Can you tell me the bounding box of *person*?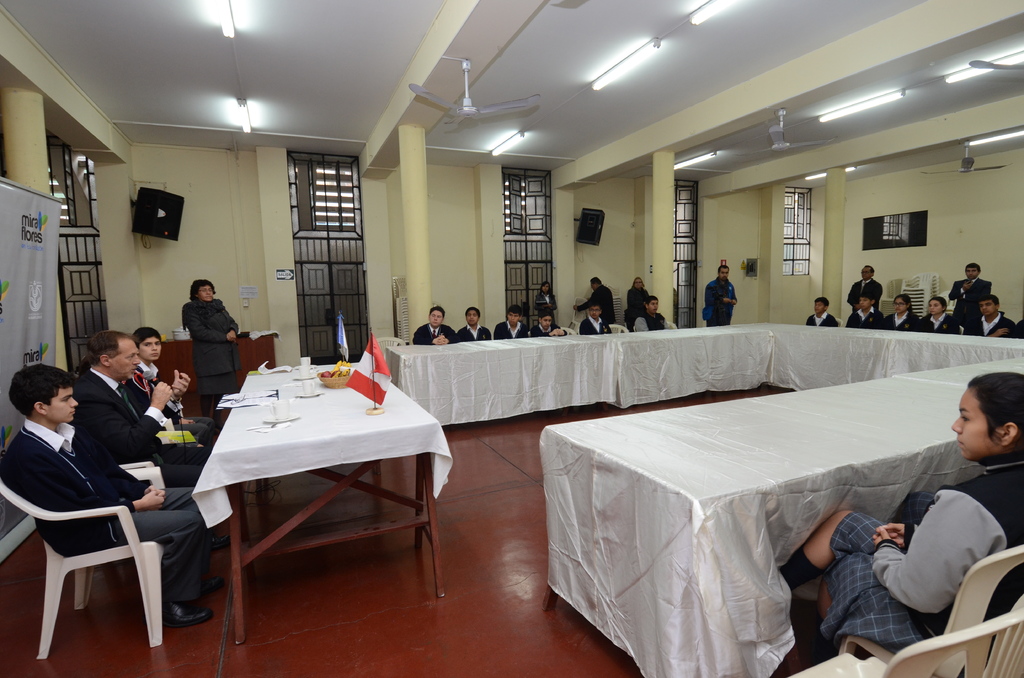
left=845, top=295, right=893, bottom=332.
